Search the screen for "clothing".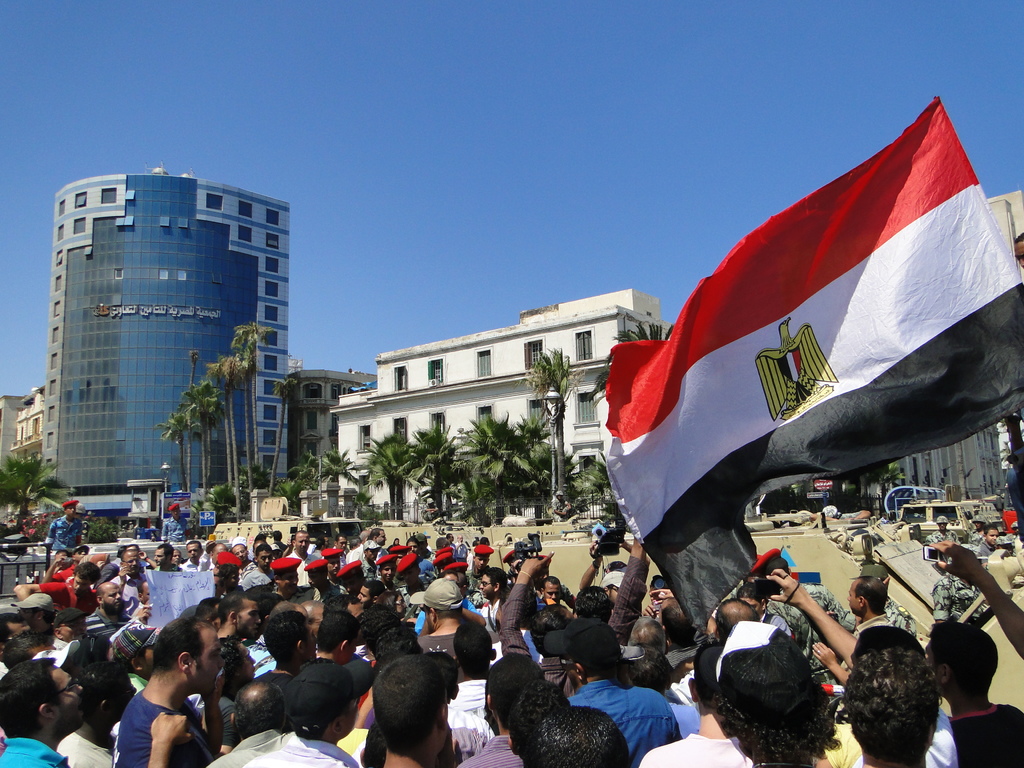
Found at pyautogui.locateOnScreen(552, 498, 576, 520).
